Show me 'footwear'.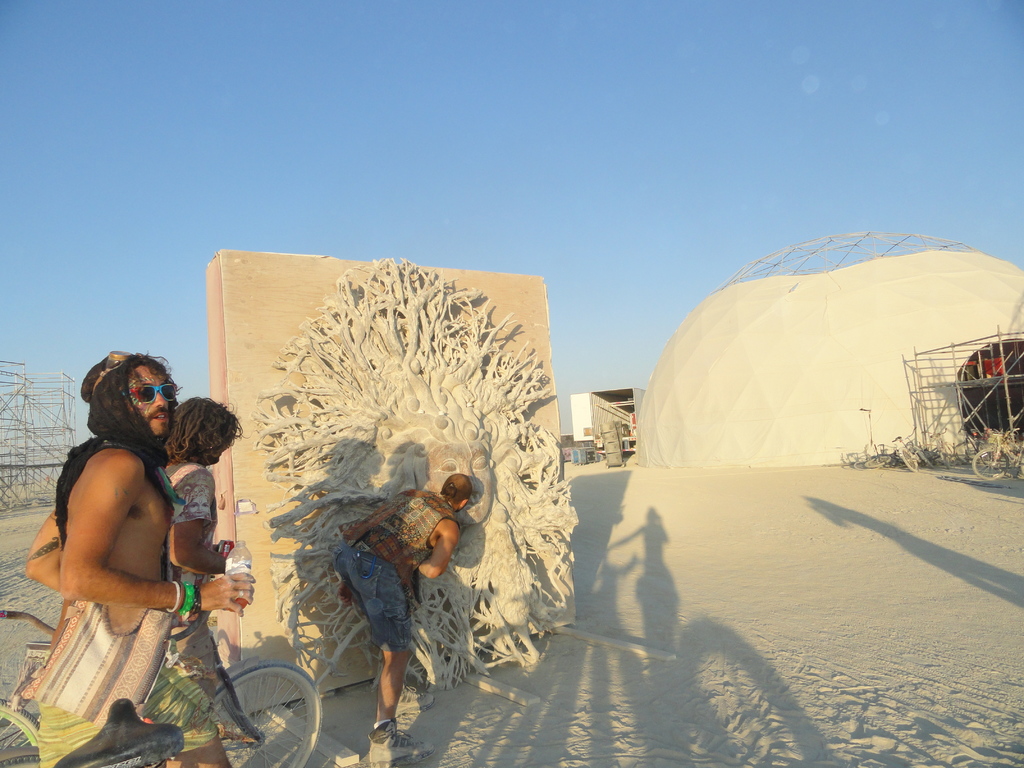
'footwear' is here: {"left": 396, "top": 687, "right": 438, "bottom": 714}.
